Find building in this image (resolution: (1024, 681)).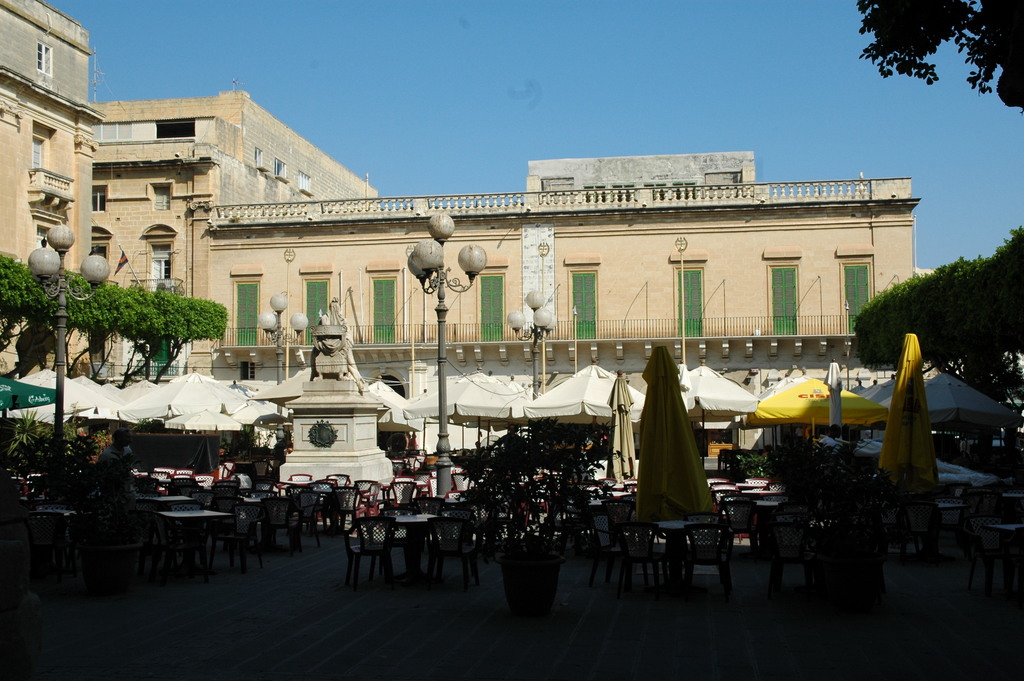
box(0, 3, 923, 453).
